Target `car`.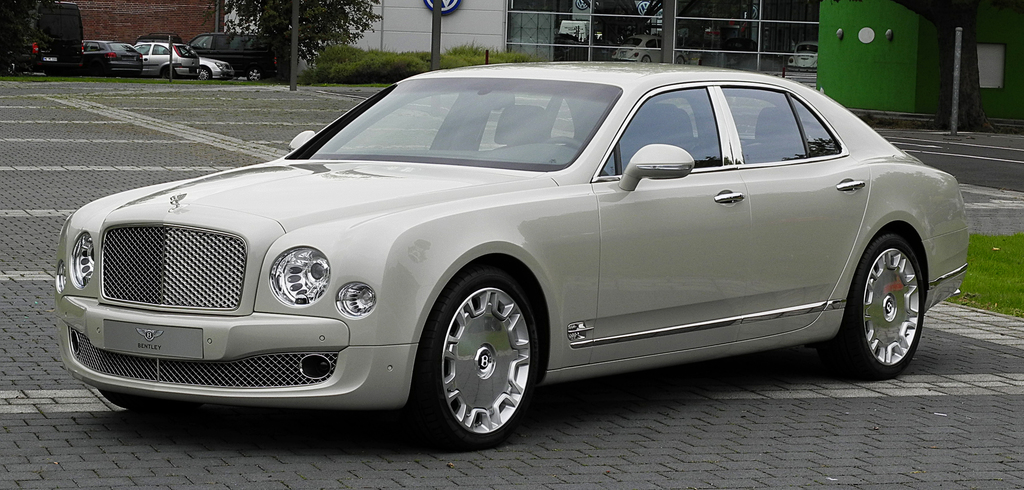
Target region: [53,58,971,451].
